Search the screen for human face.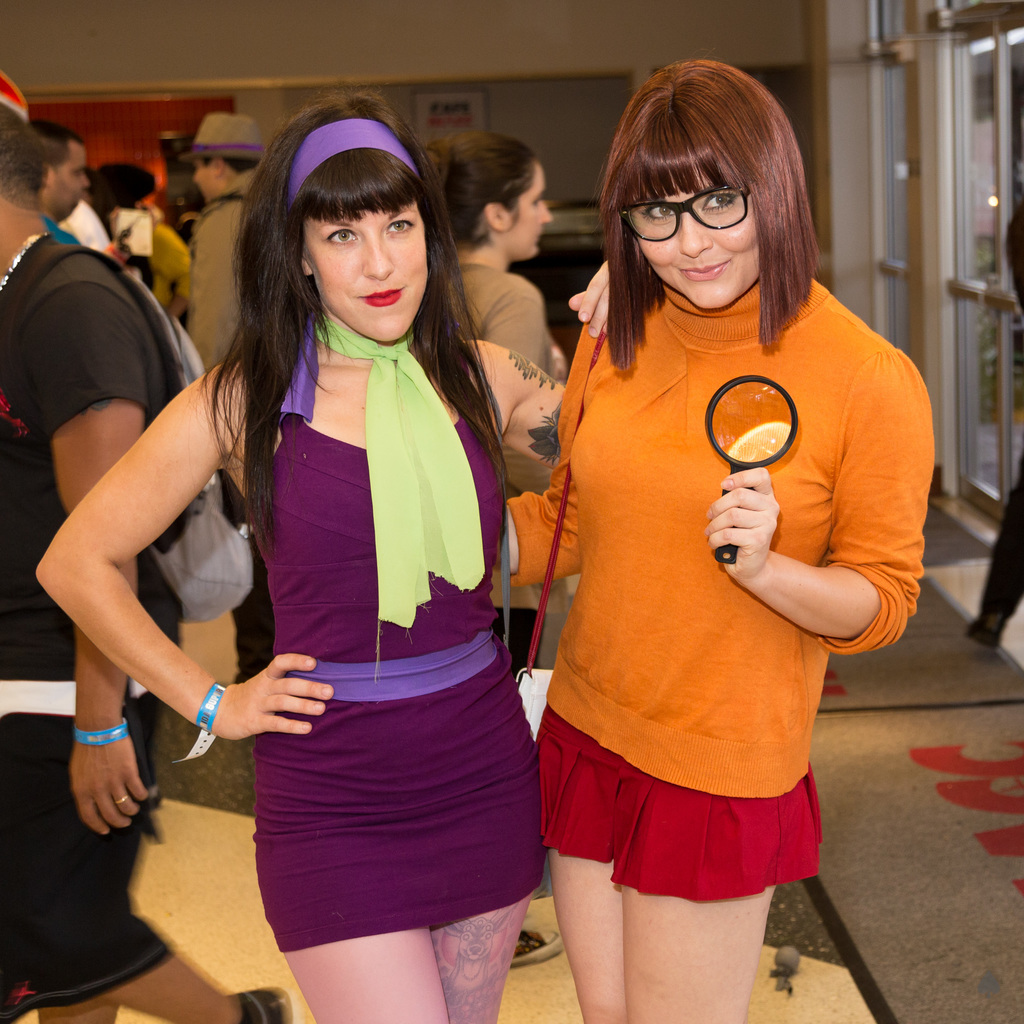
Found at Rect(639, 190, 763, 307).
